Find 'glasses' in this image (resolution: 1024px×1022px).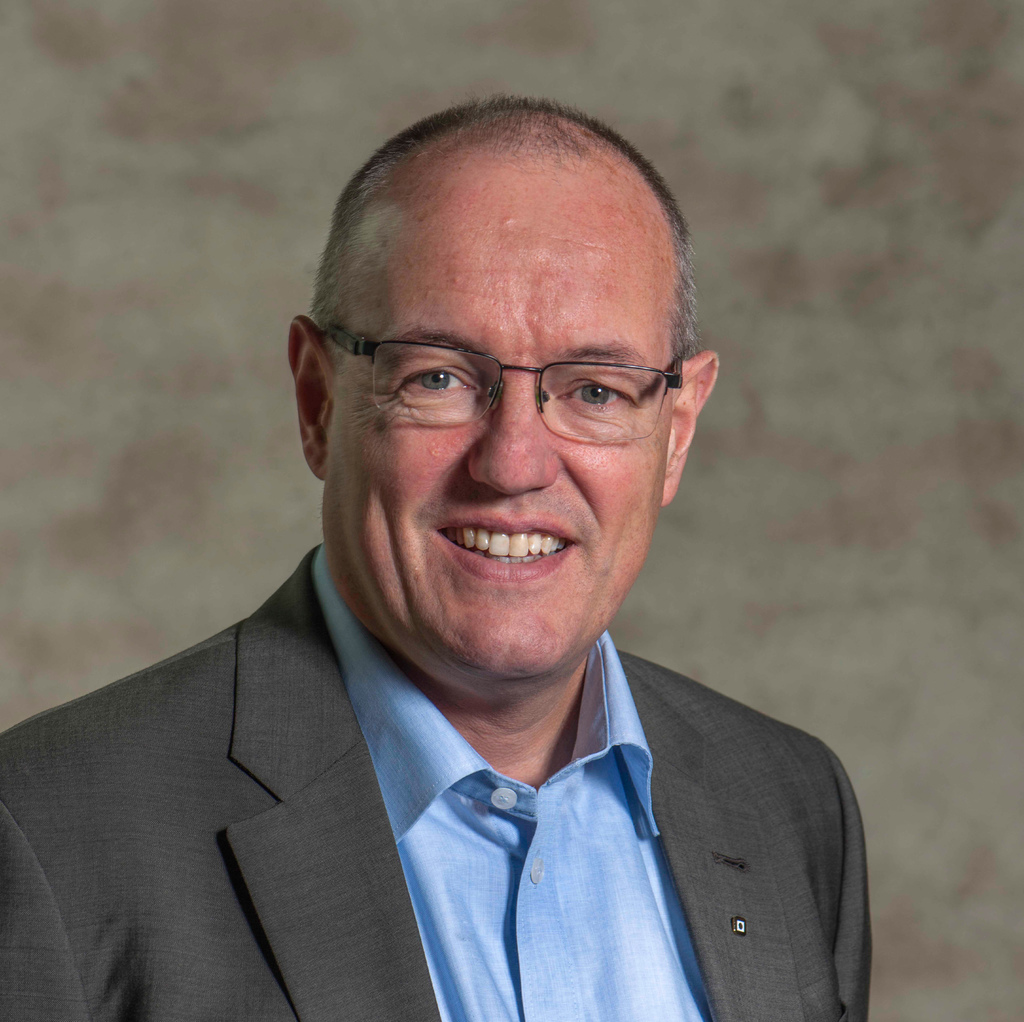
[left=316, top=321, right=707, bottom=450].
